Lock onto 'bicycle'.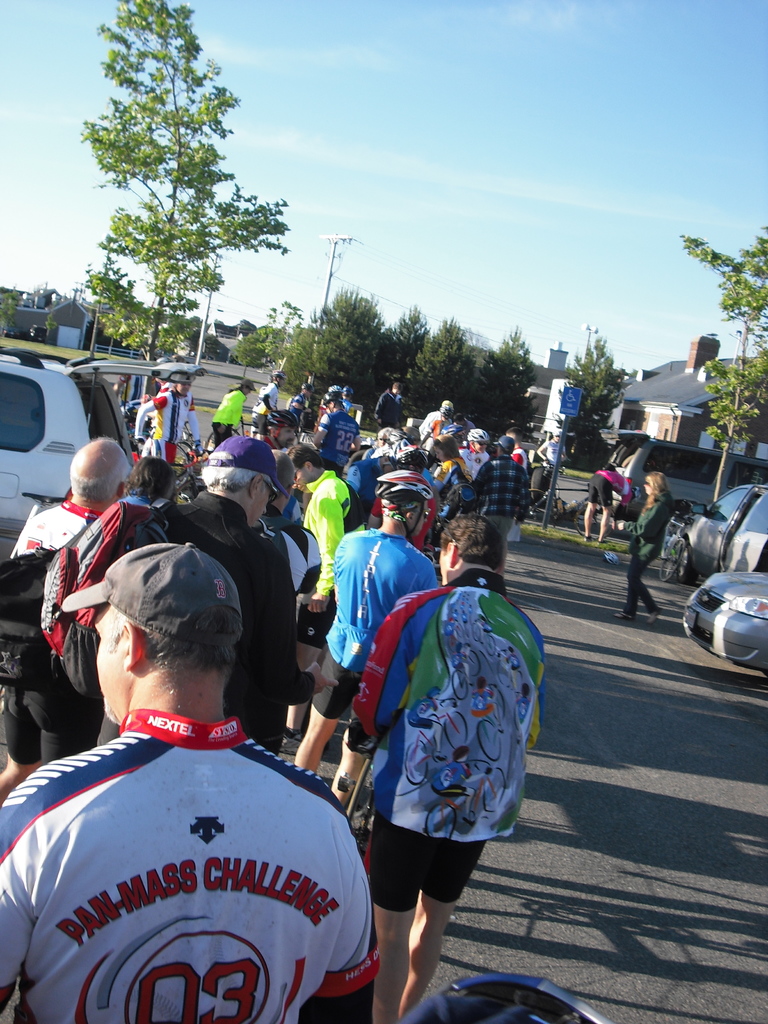
Locked: box=[125, 438, 209, 501].
